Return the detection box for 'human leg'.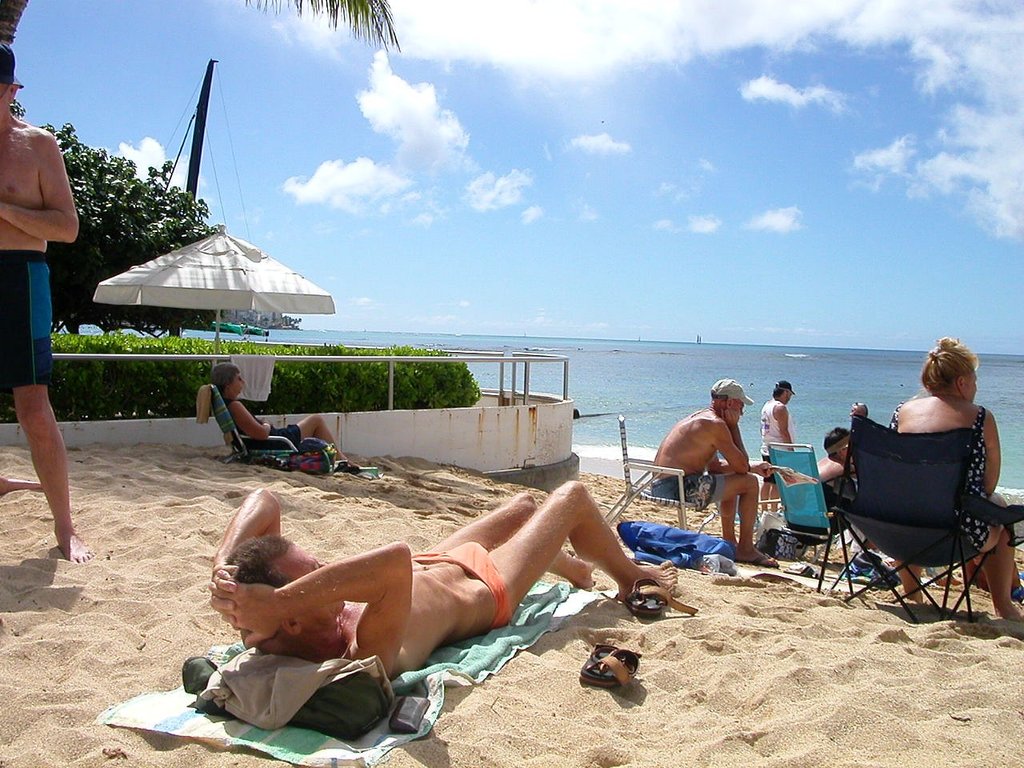
locate(482, 482, 680, 619).
